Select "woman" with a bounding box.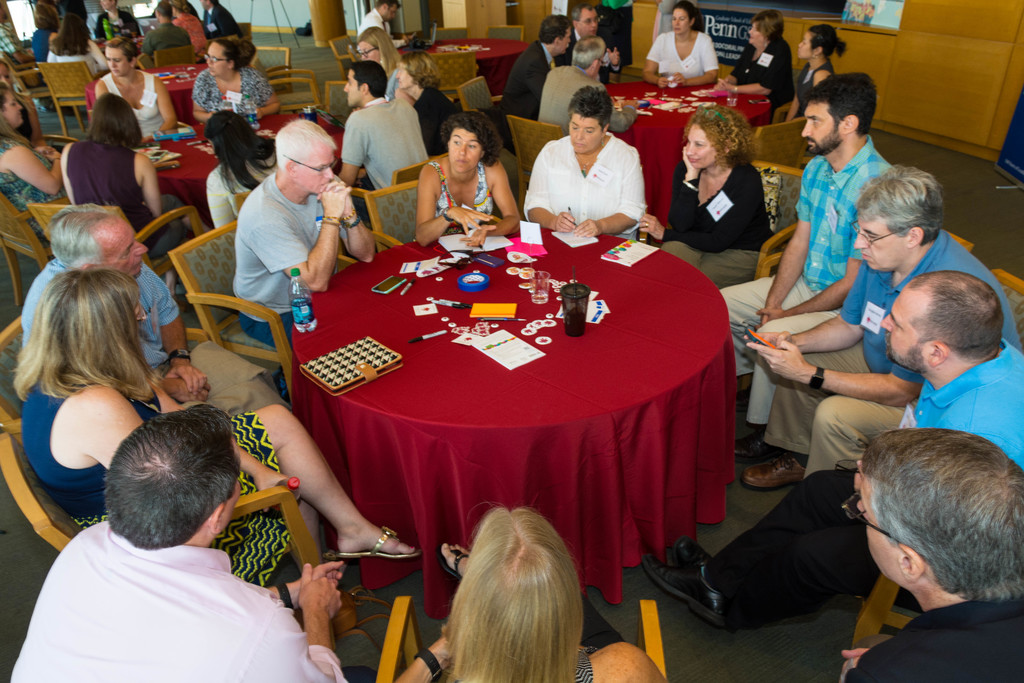
bbox=[0, 57, 47, 143].
